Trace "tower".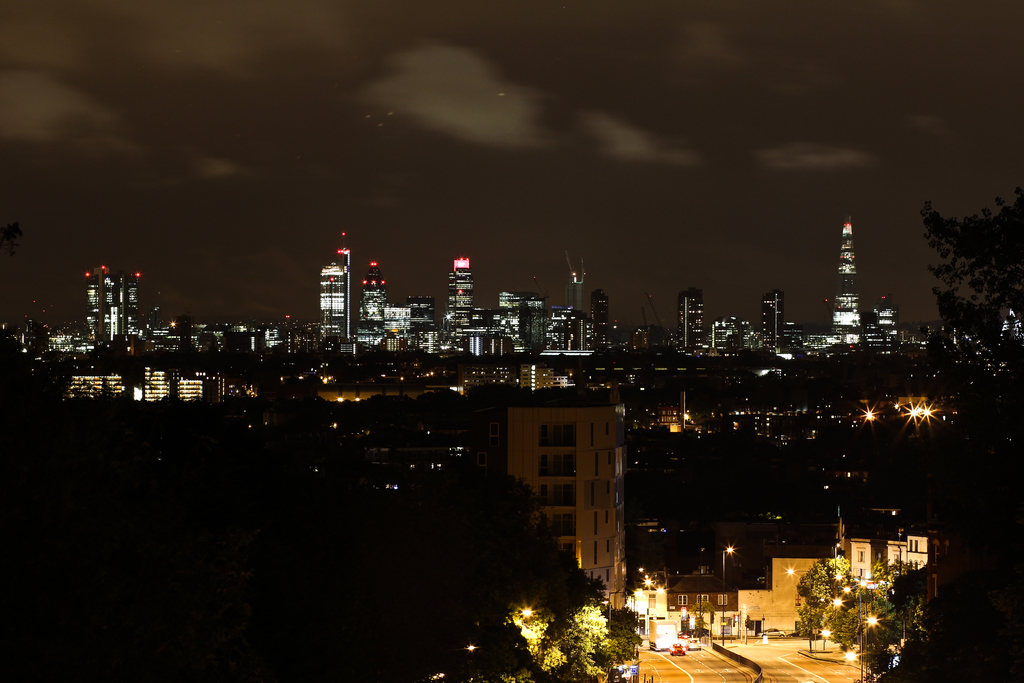
Traced to [x1=874, y1=302, x2=903, y2=353].
